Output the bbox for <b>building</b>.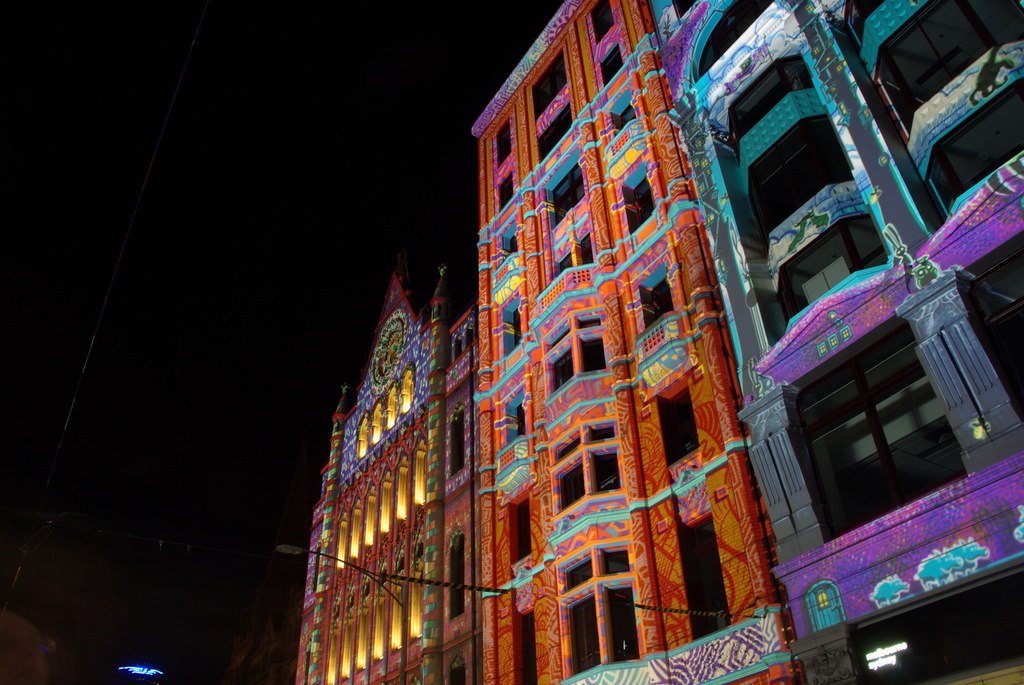
(0,605,98,684).
